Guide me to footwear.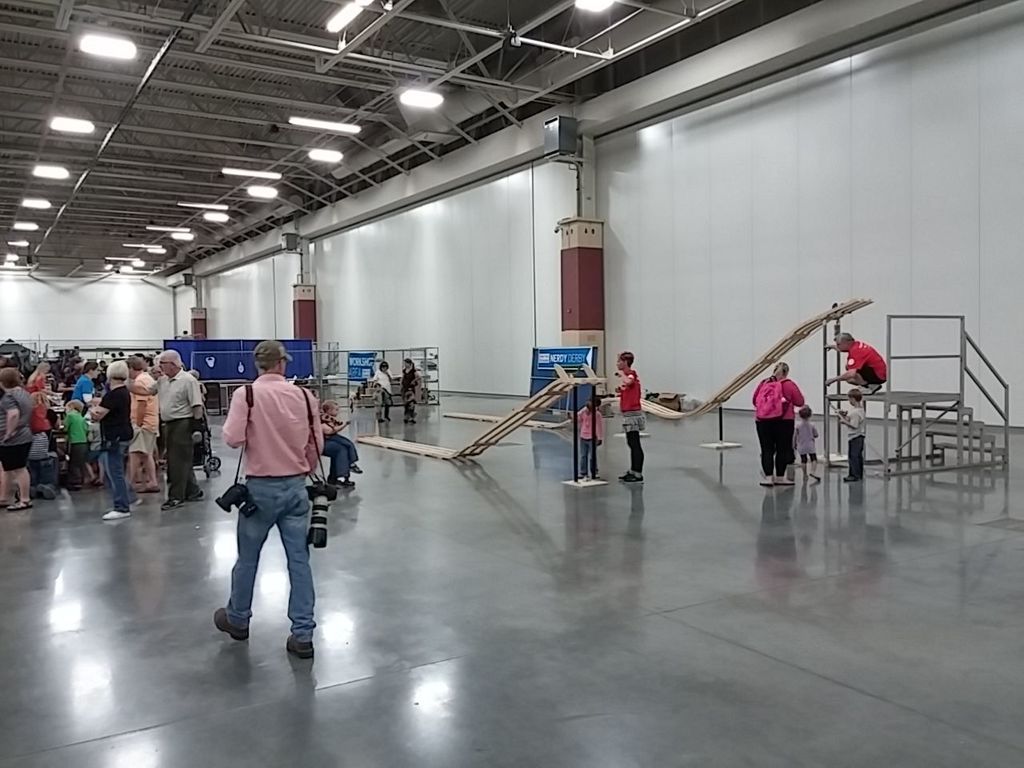
Guidance: BBox(138, 490, 158, 494).
